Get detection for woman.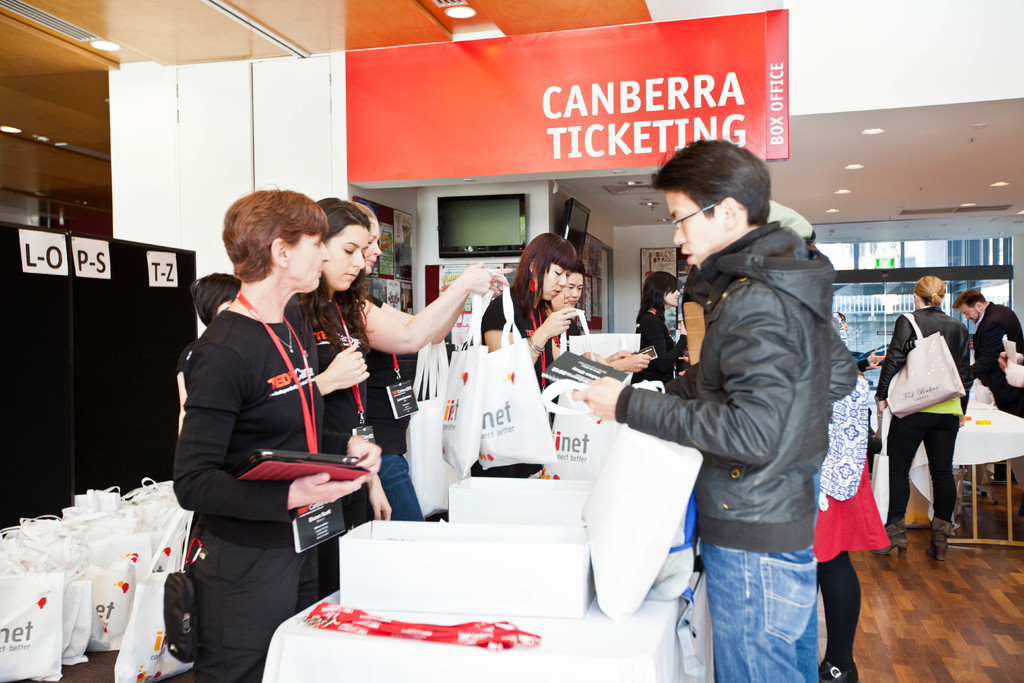
Detection: 632:272:694:378.
